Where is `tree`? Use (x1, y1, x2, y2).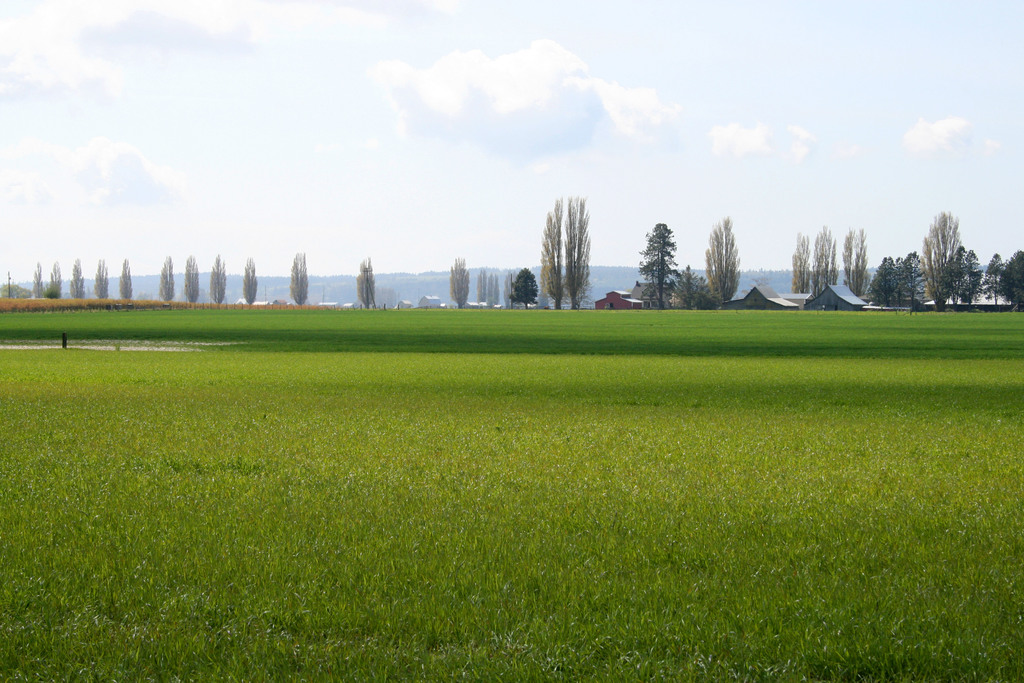
(0, 279, 28, 299).
